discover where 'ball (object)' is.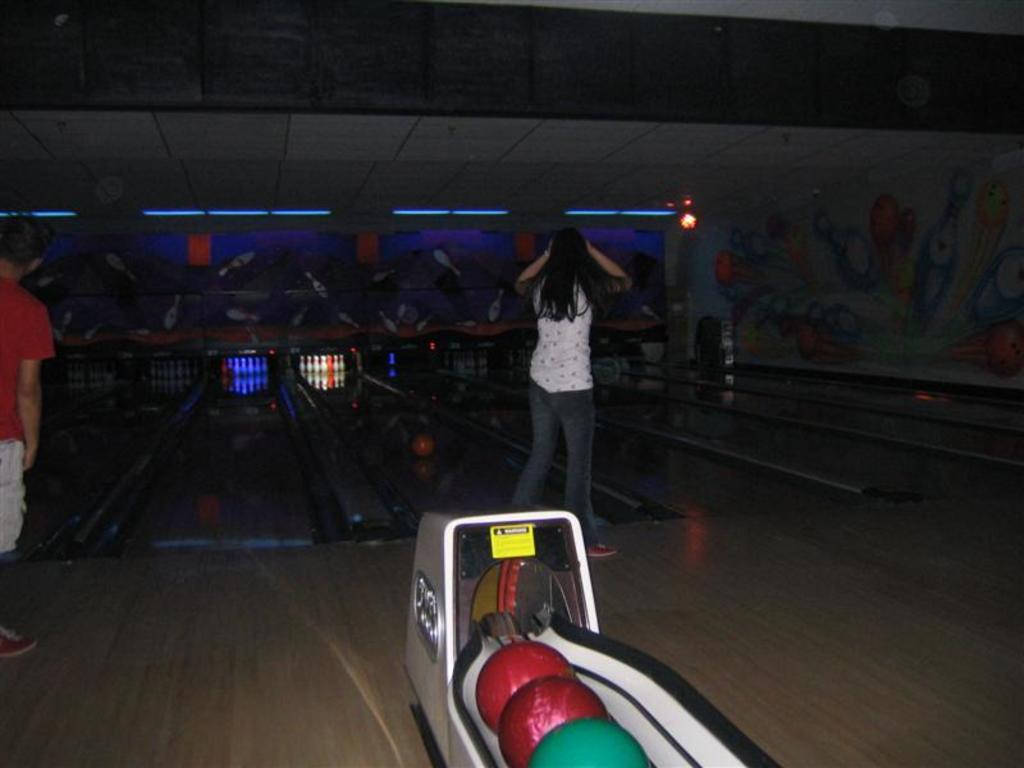
Discovered at [x1=500, y1=677, x2=608, y2=767].
